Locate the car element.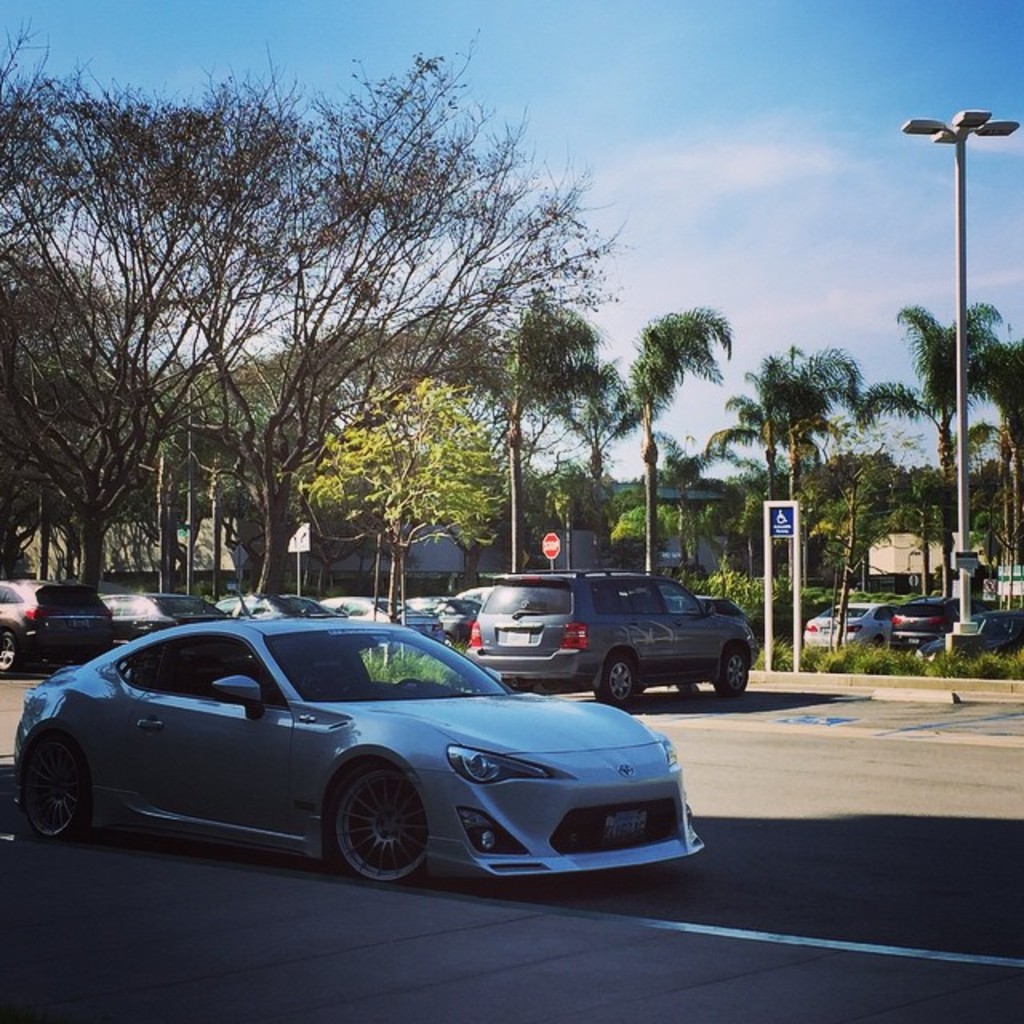
Element bbox: left=896, top=598, right=990, bottom=648.
